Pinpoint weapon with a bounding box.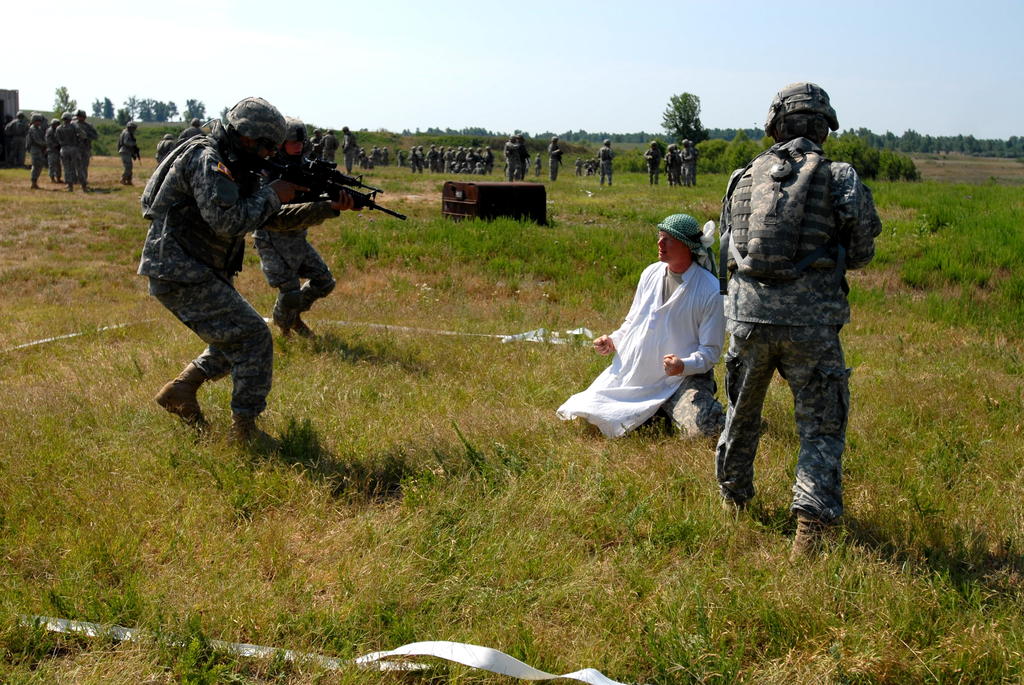
234, 129, 388, 240.
